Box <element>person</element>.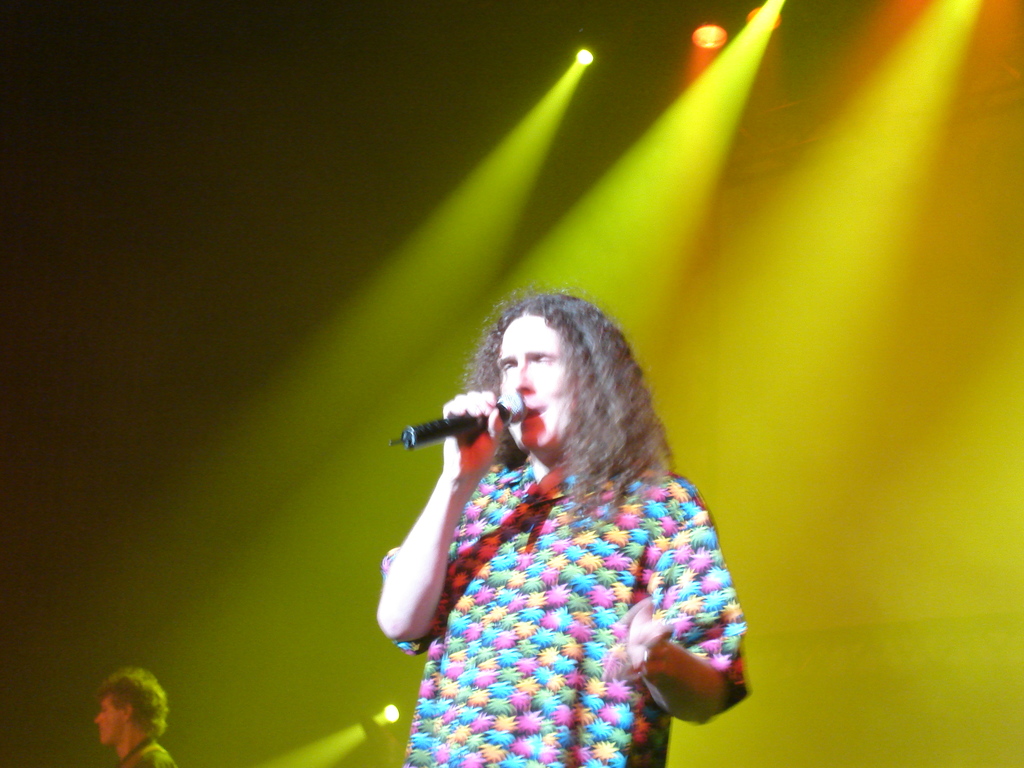
<region>96, 663, 174, 767</region>.
